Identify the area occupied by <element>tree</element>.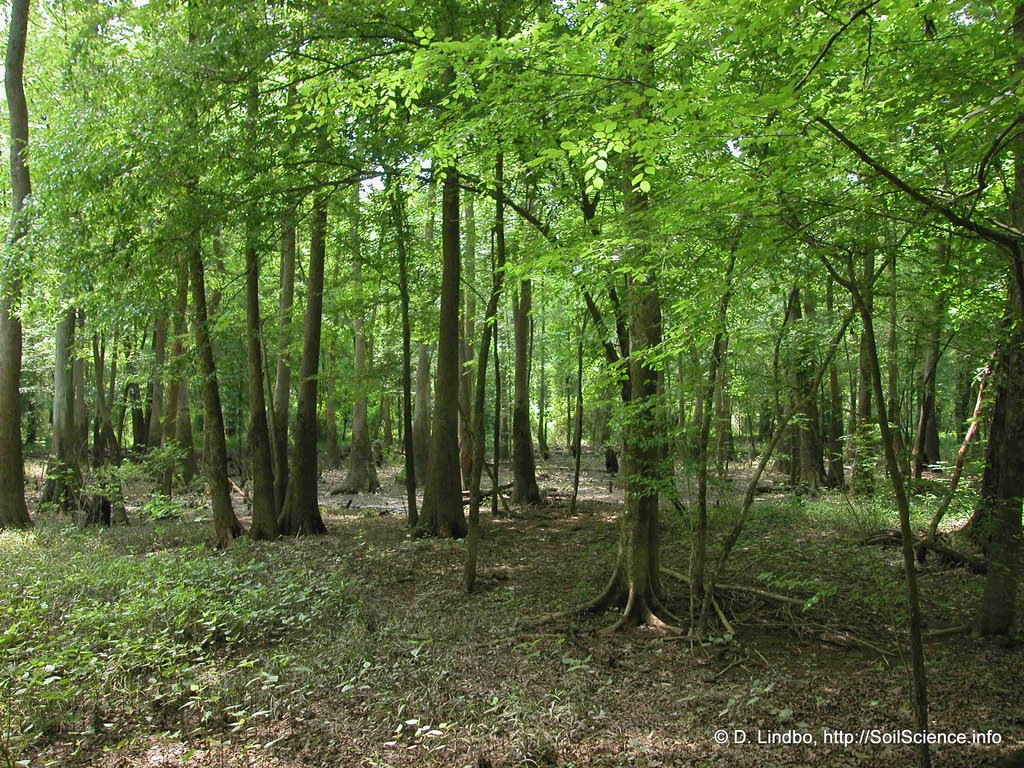
Area: box=[14, 0, 874, 619].
